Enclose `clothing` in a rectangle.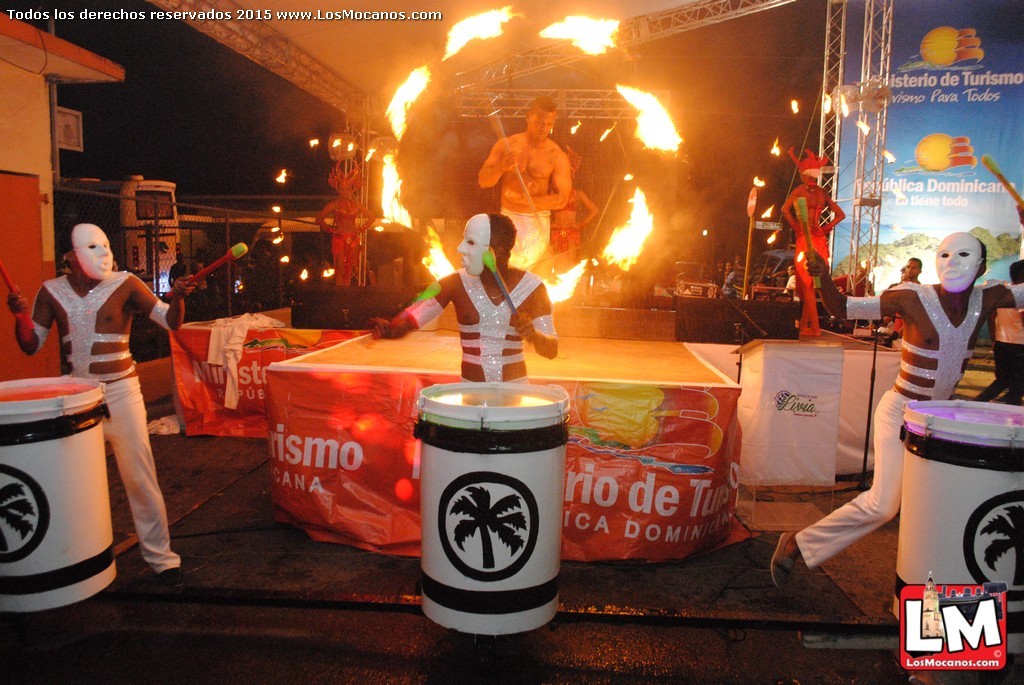
Rect(24, 269, 182, 575).
